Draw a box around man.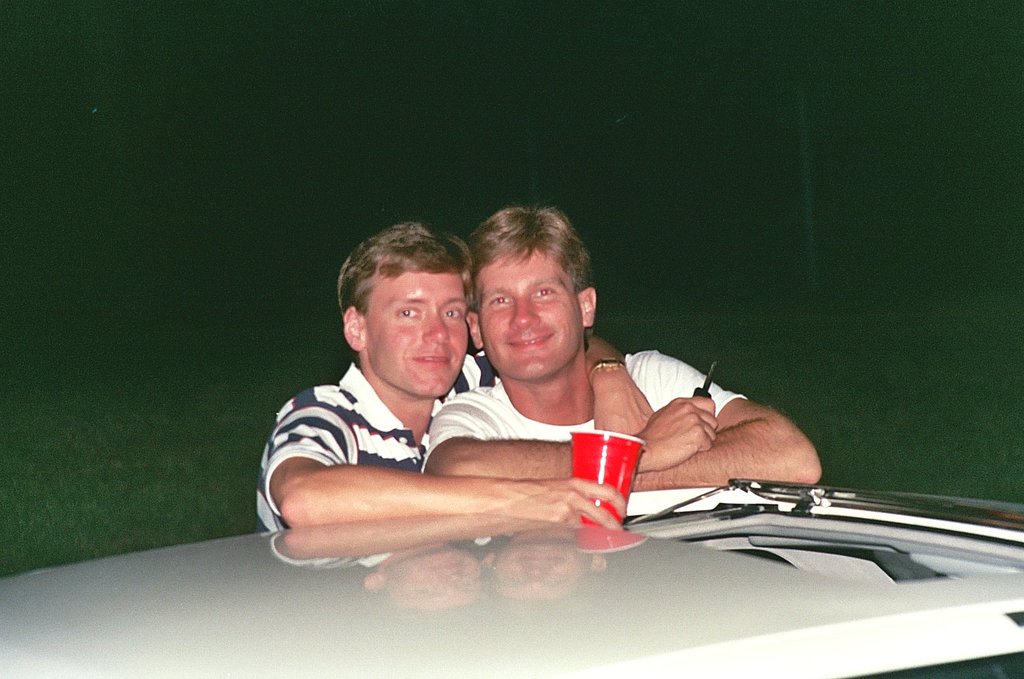
Rect(425, 200, 819, 491).
